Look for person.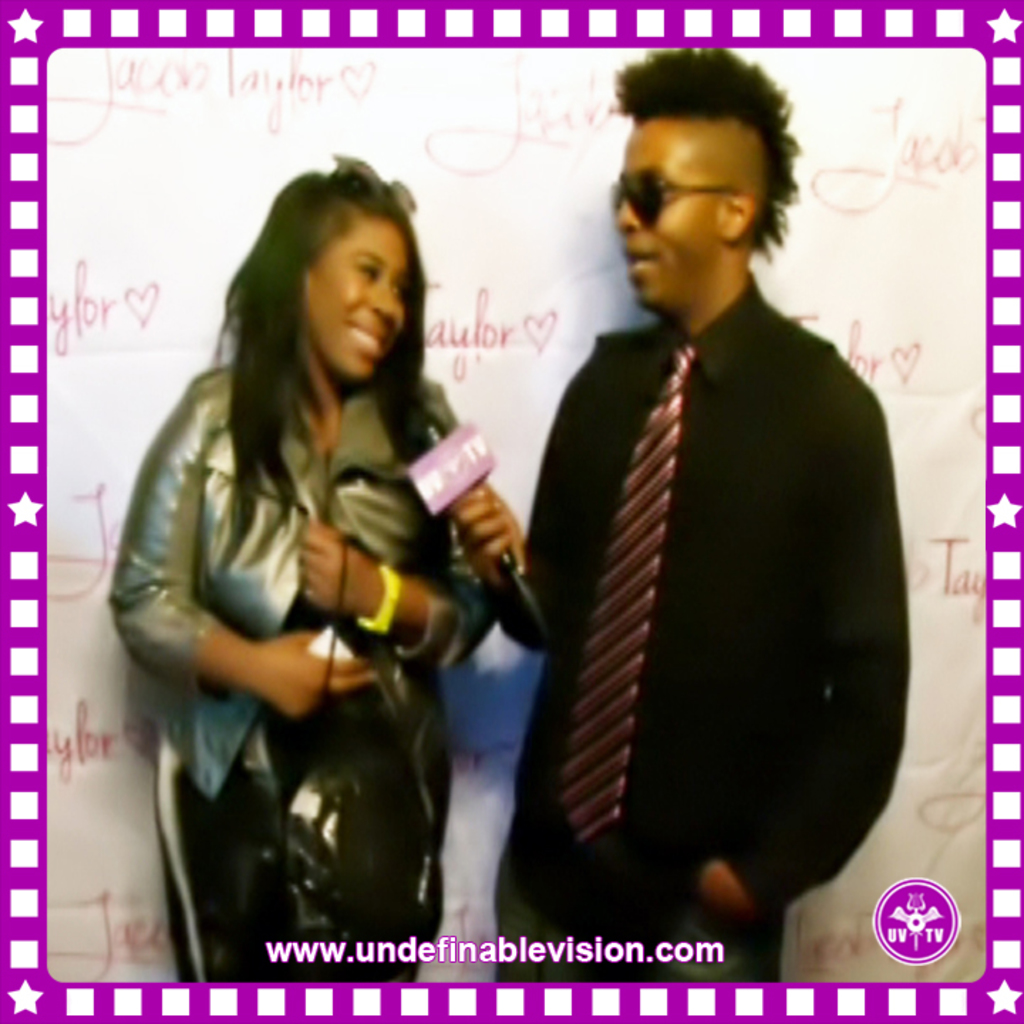
Found: 448,51,905,980.
